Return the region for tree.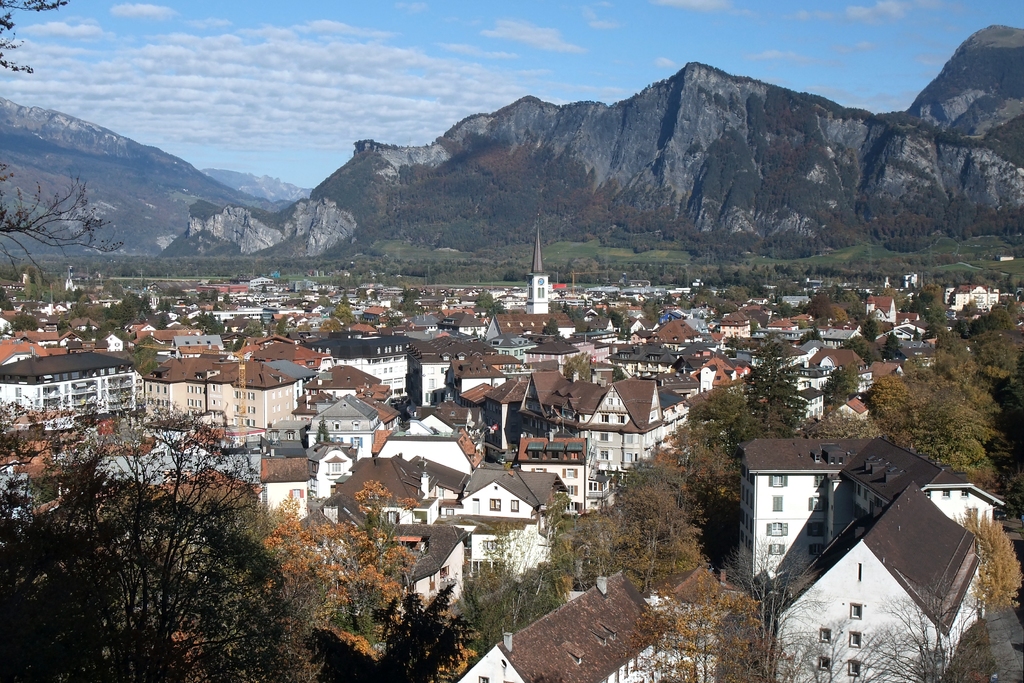
detection(101, 278, 125, 299).
